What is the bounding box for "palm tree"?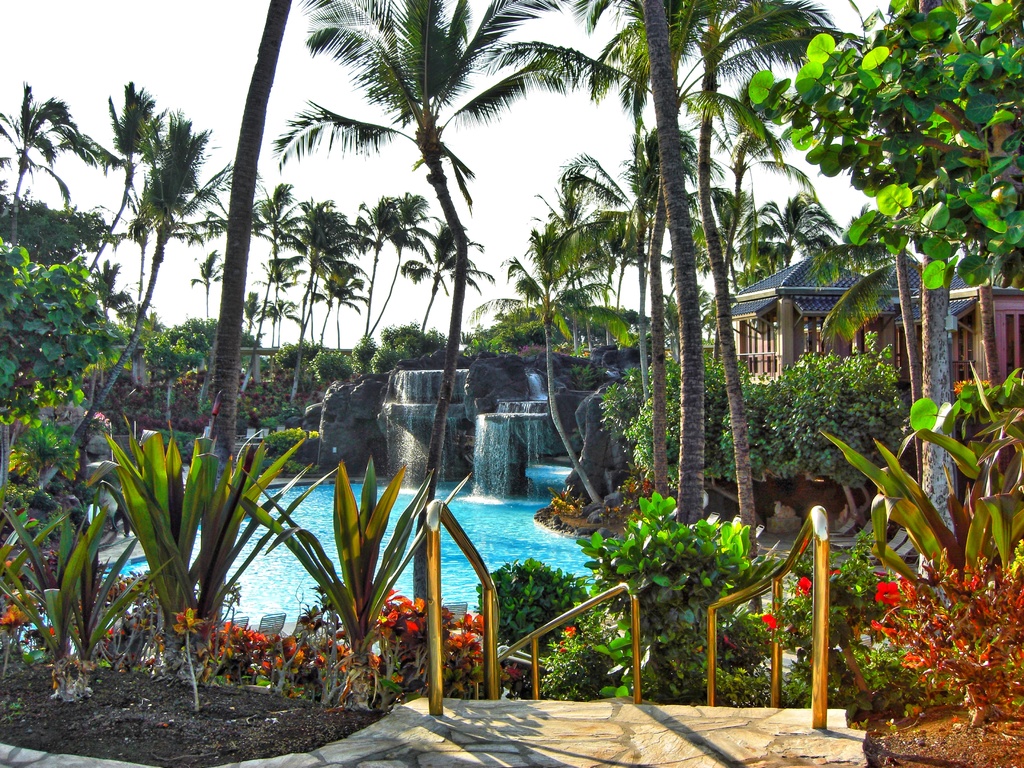
BBox(324, 262, 358, 355).
